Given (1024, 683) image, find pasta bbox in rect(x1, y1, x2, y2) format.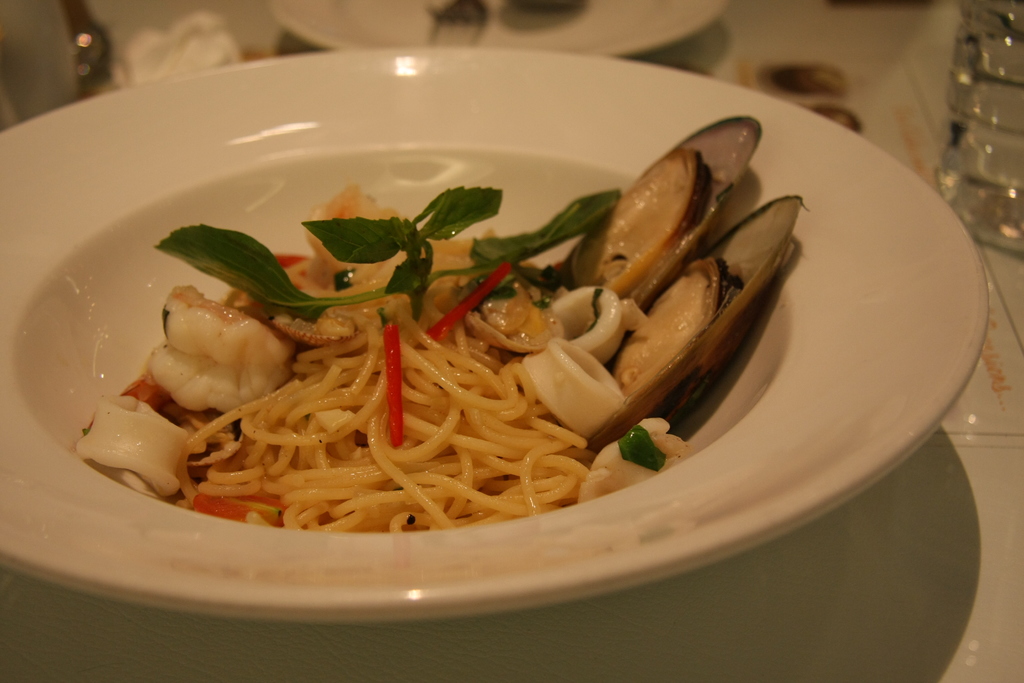
rect(92, 129, 797, 532).
